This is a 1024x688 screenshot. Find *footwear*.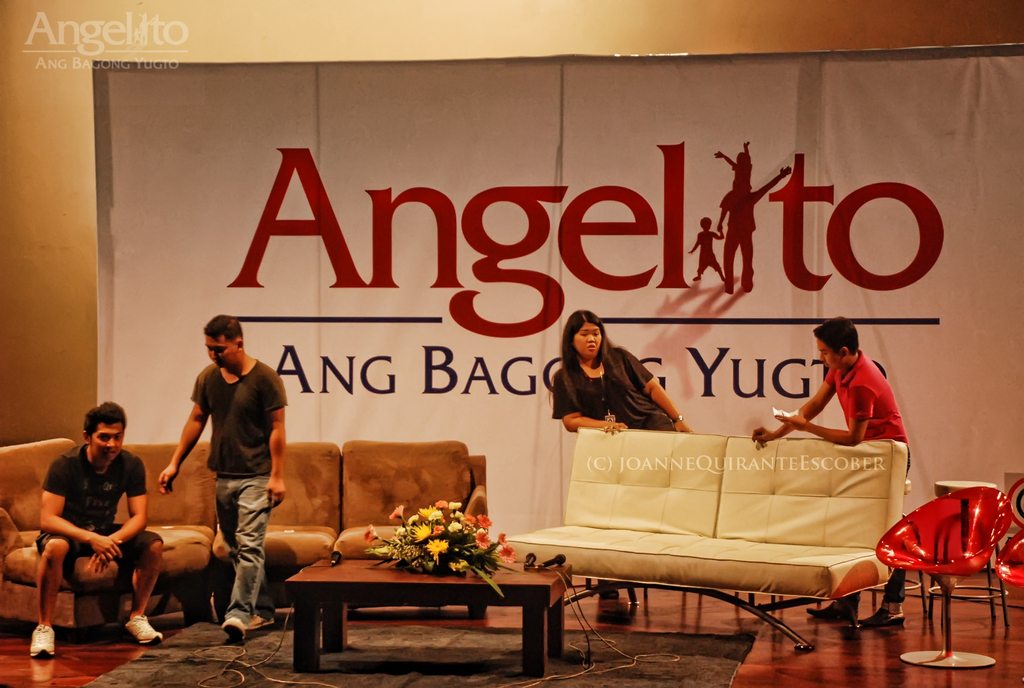
Bounding box: bbox=(125, 614, 164, 649).
